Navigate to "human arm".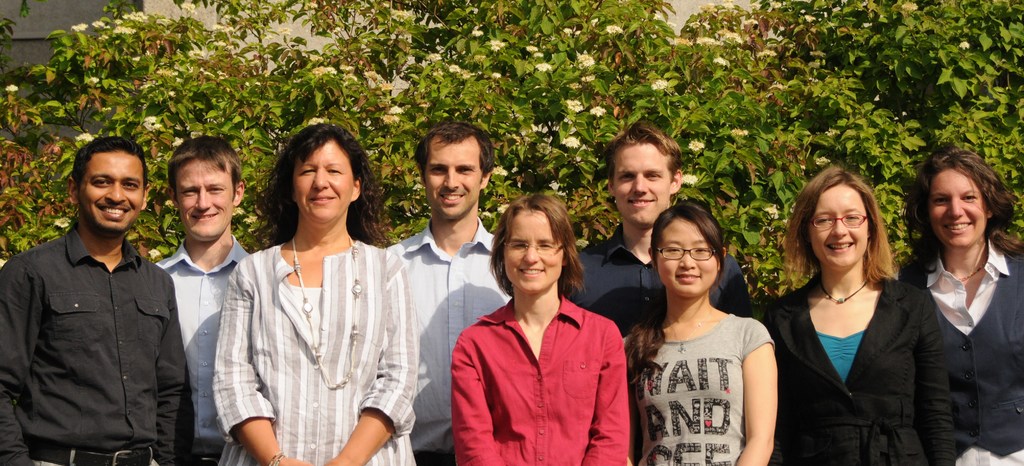
Navigation target: locate(748, 317, 787, 453).
